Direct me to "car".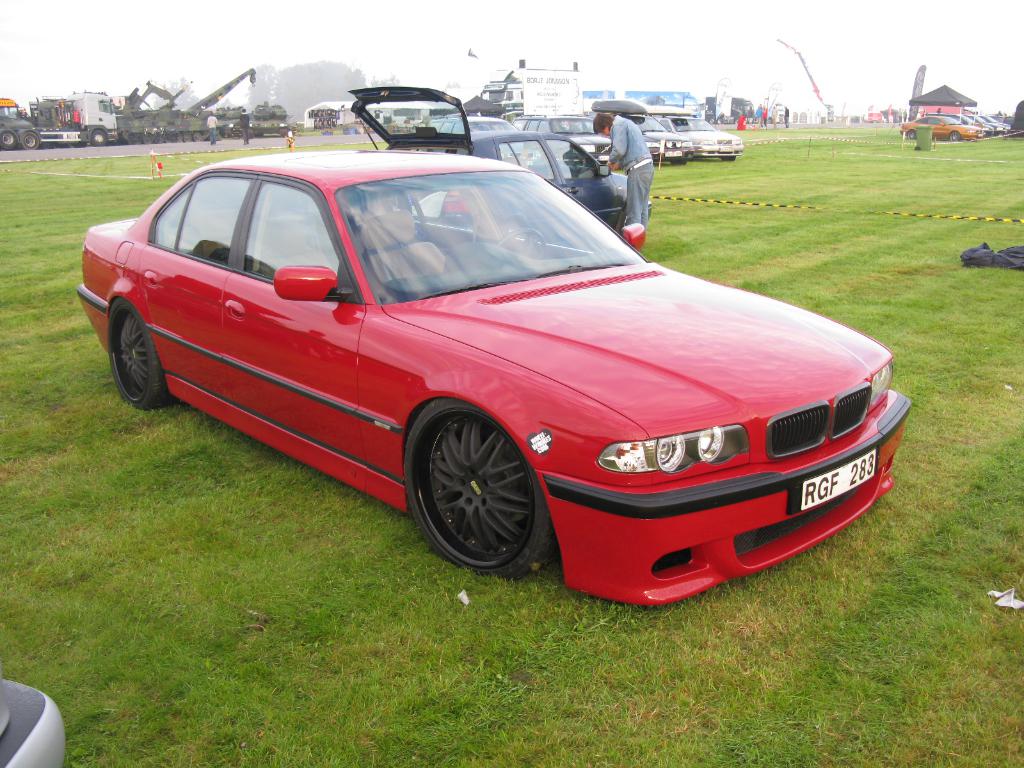
Direction: l=63, t=145, r=929, b=607.
